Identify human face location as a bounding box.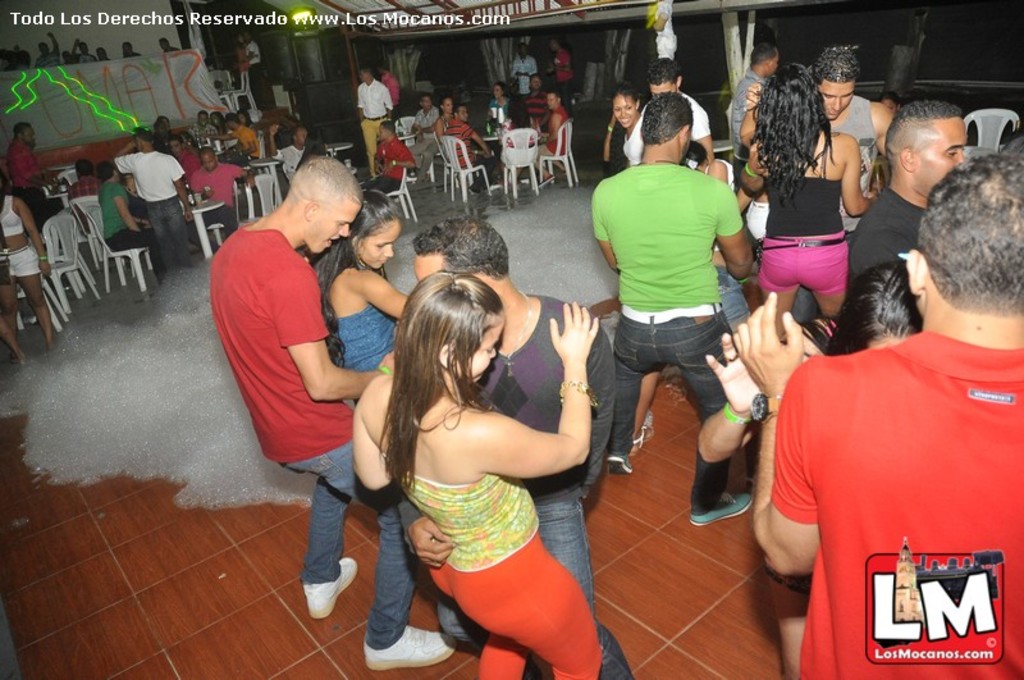
locate(288, 183, 357, 250).
